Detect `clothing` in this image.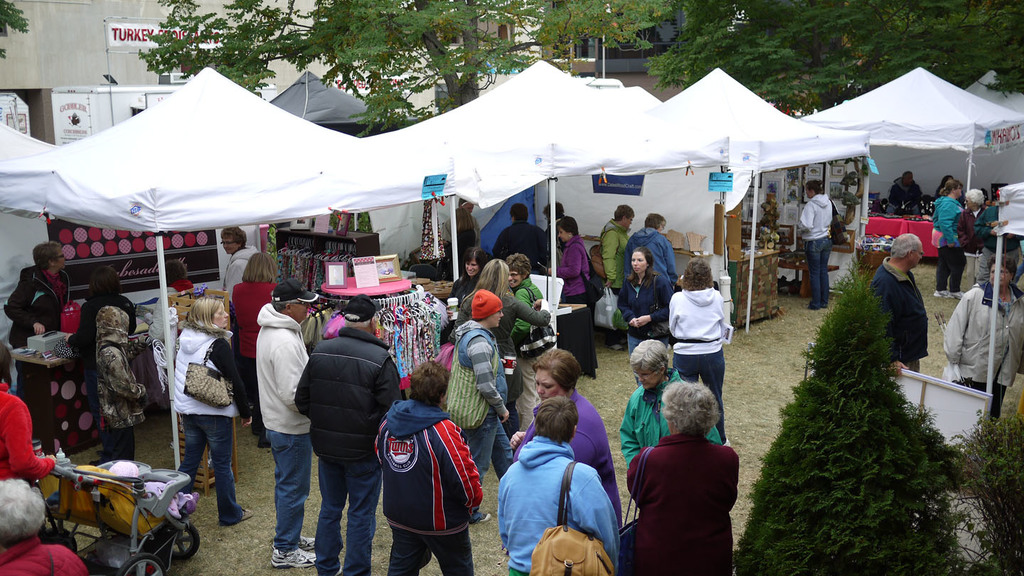
Detection: 624 223 676 283.
